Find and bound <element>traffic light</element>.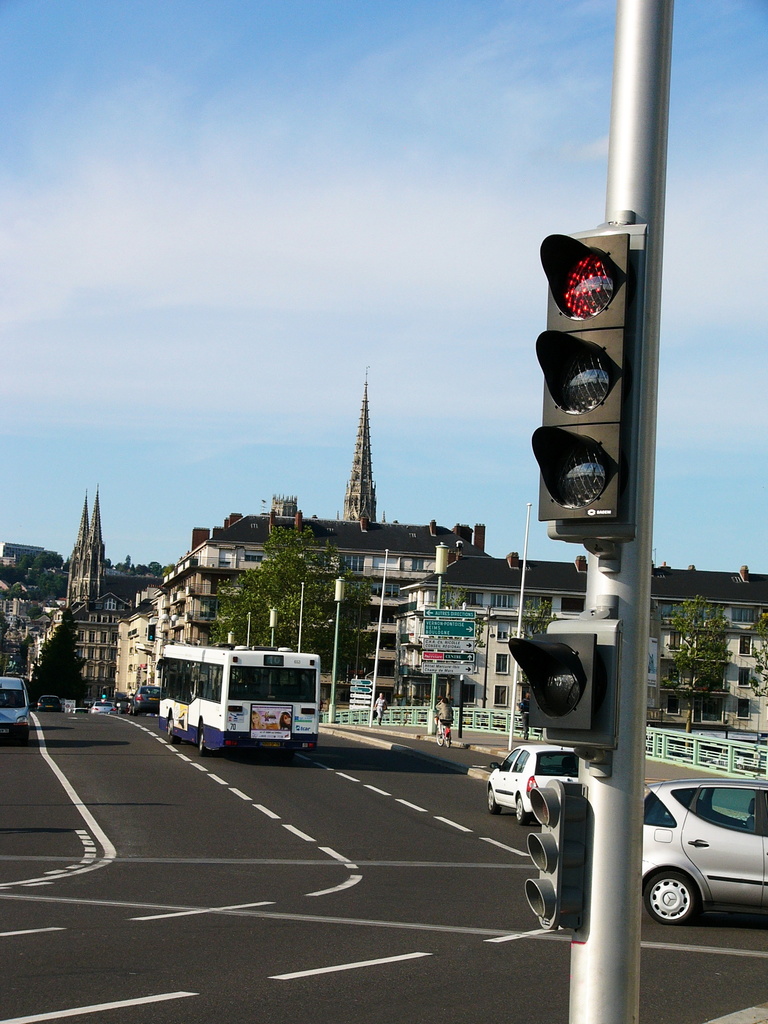
Bound: bbox(522, 777, 589, 934).
